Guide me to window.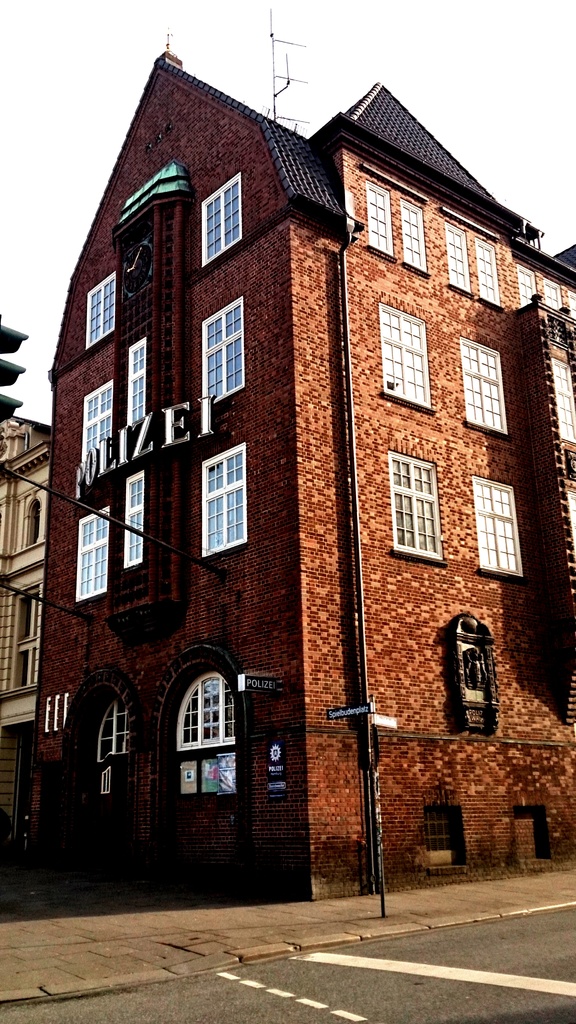
Guidance: left=568, top=289, right=575, bottom=318.
